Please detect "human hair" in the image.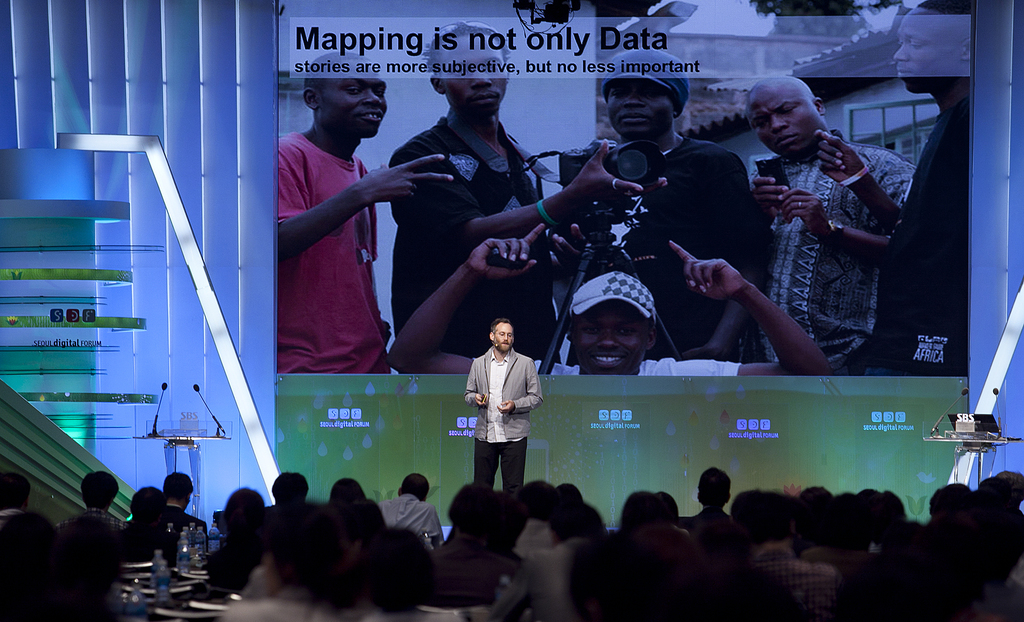
pyautogui.locateOnScreen(824, 487, 869, 548).
